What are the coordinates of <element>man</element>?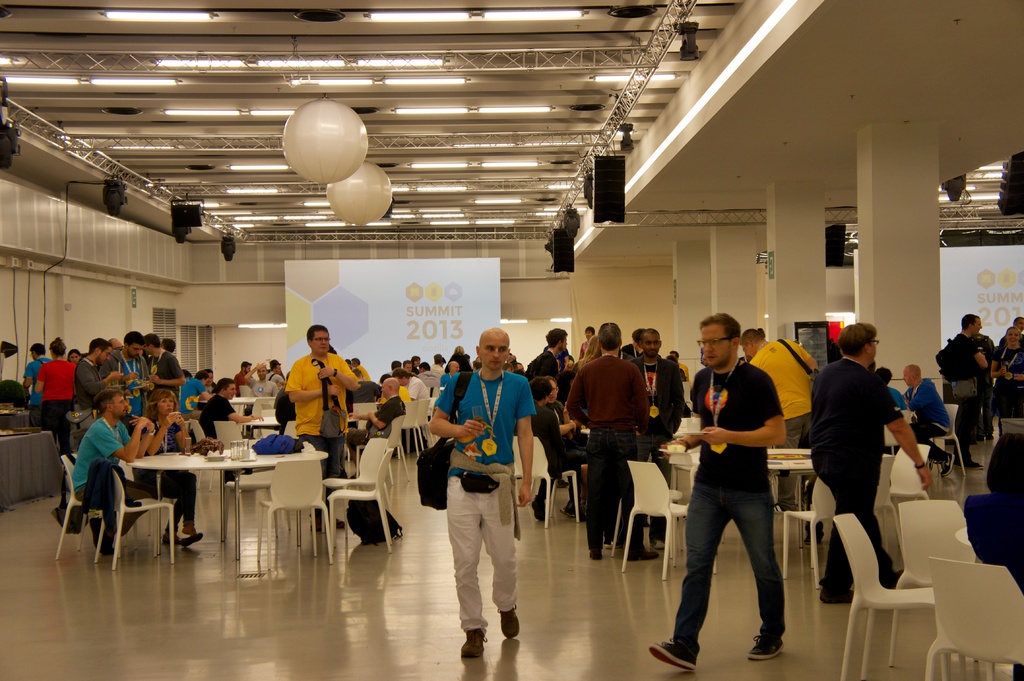
x1=248, y1=364, x2=275, y2=392.
